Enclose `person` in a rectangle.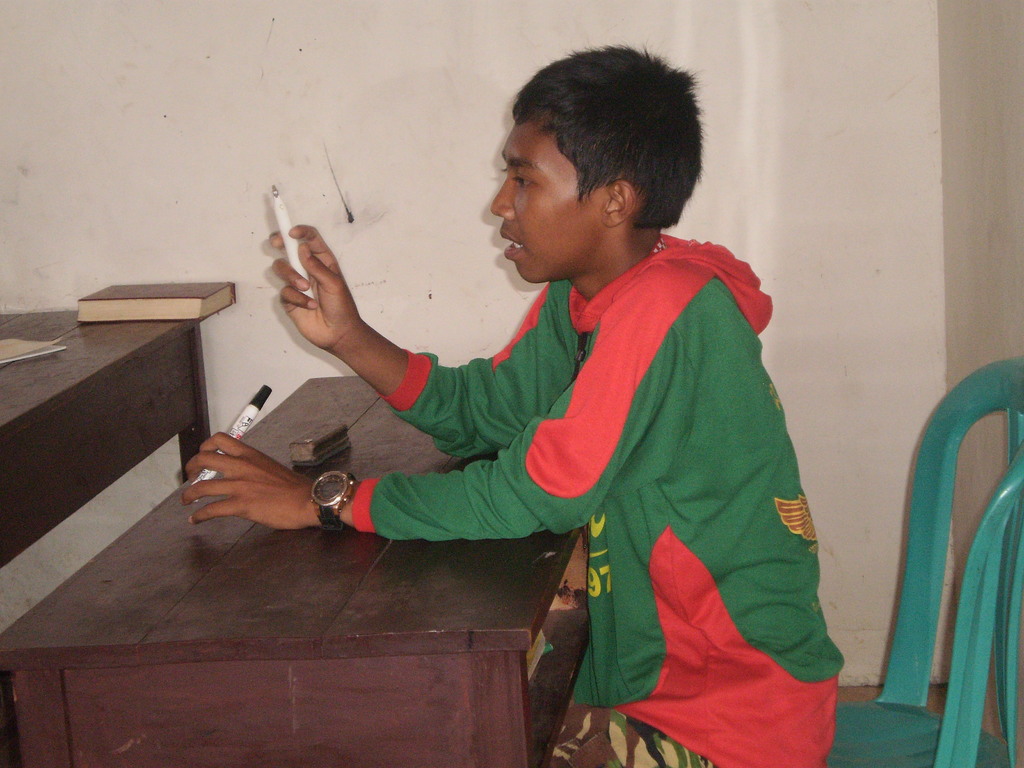
detection(337, 49, 824, 730).
